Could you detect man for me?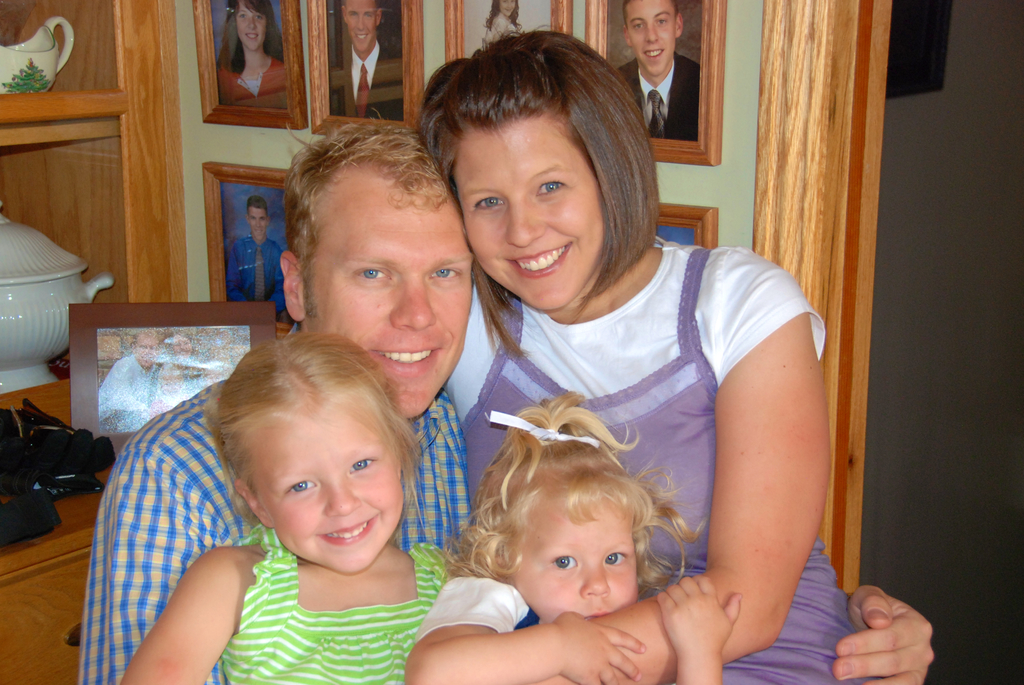
Detection result: x1=90 y1=326 x2=163 y2=437.
